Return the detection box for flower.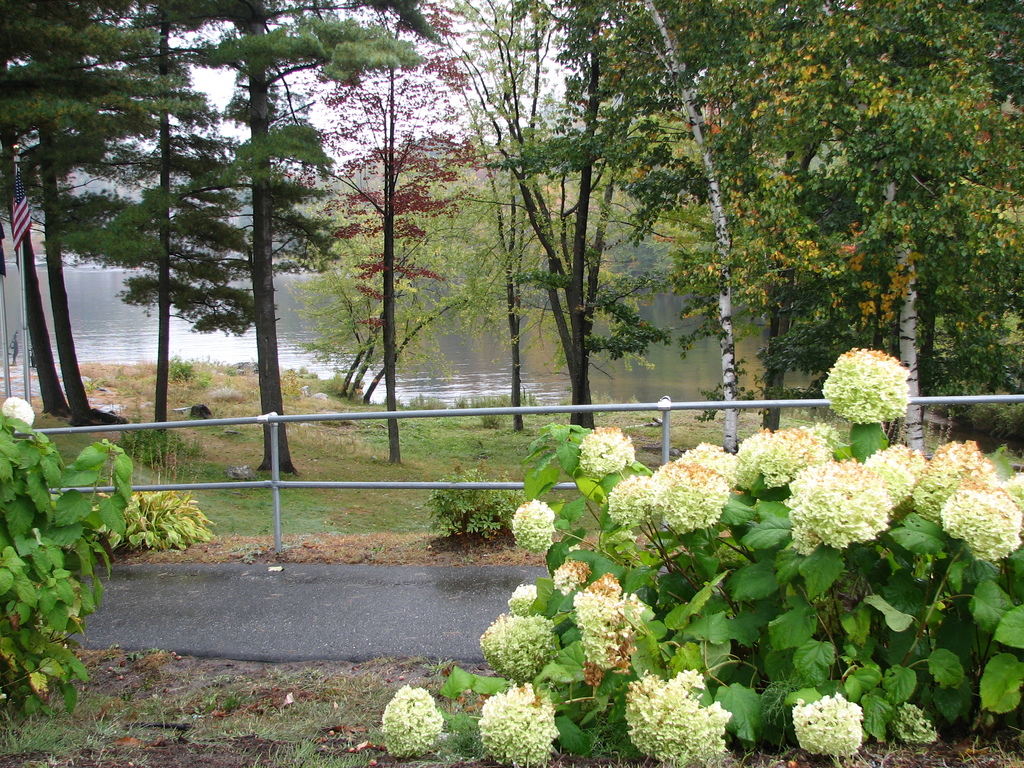
left=579, top=428, right=635, bottom=474.
